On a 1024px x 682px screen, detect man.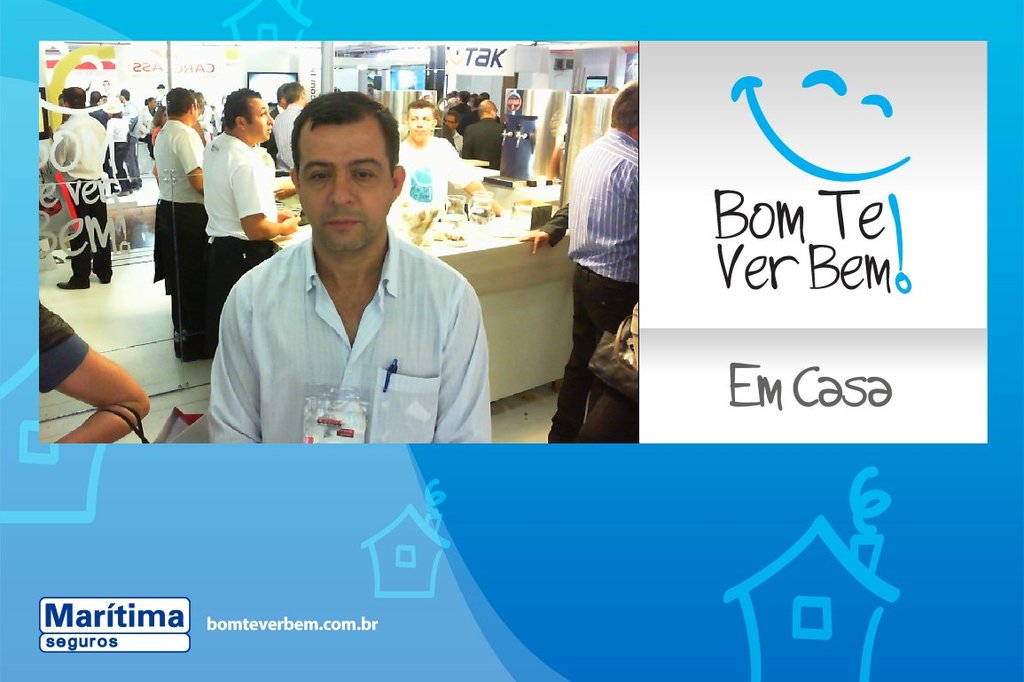
<region>154, 86, 205, 365</region>.
